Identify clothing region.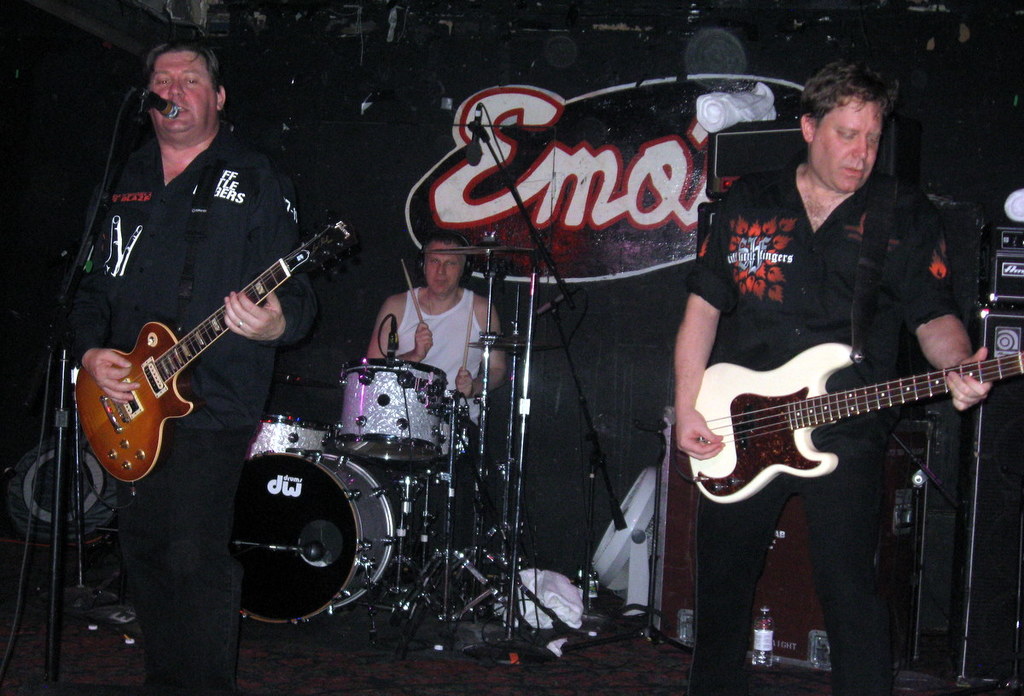
Region: x1=681 y1=154 x2=961 y2=695.
